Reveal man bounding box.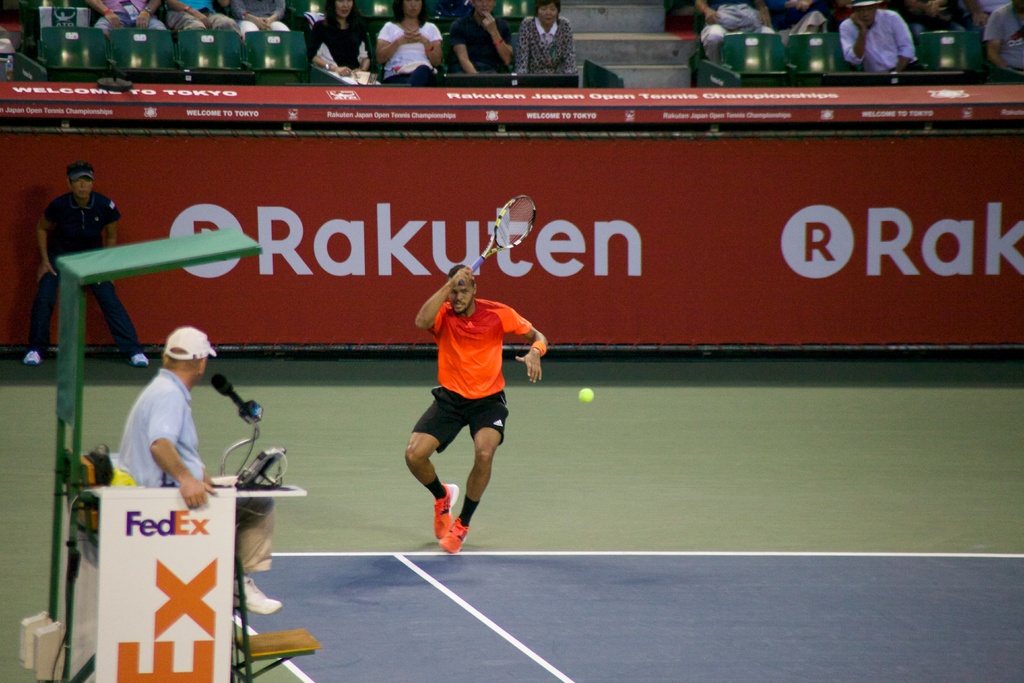
Revealed: (left=115, top=324, right=280, bottom=613).
